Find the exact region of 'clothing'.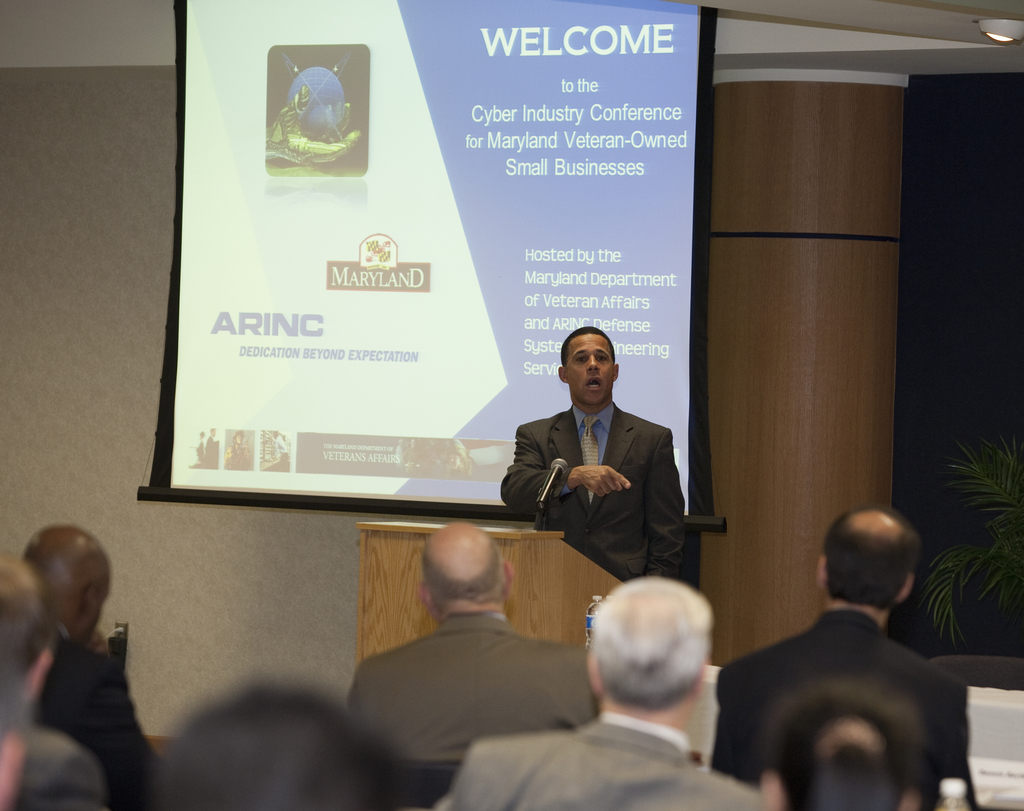
Exact region: box(33, 635, 155, 810).
